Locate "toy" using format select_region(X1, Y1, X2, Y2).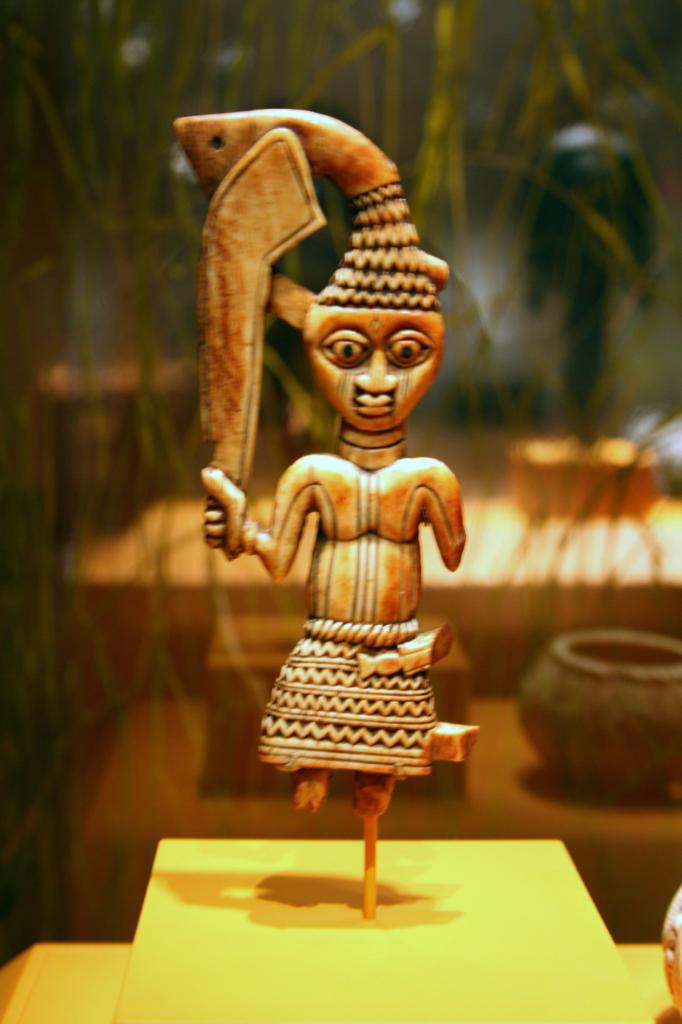
select_region(160, 88, 475, 928).
